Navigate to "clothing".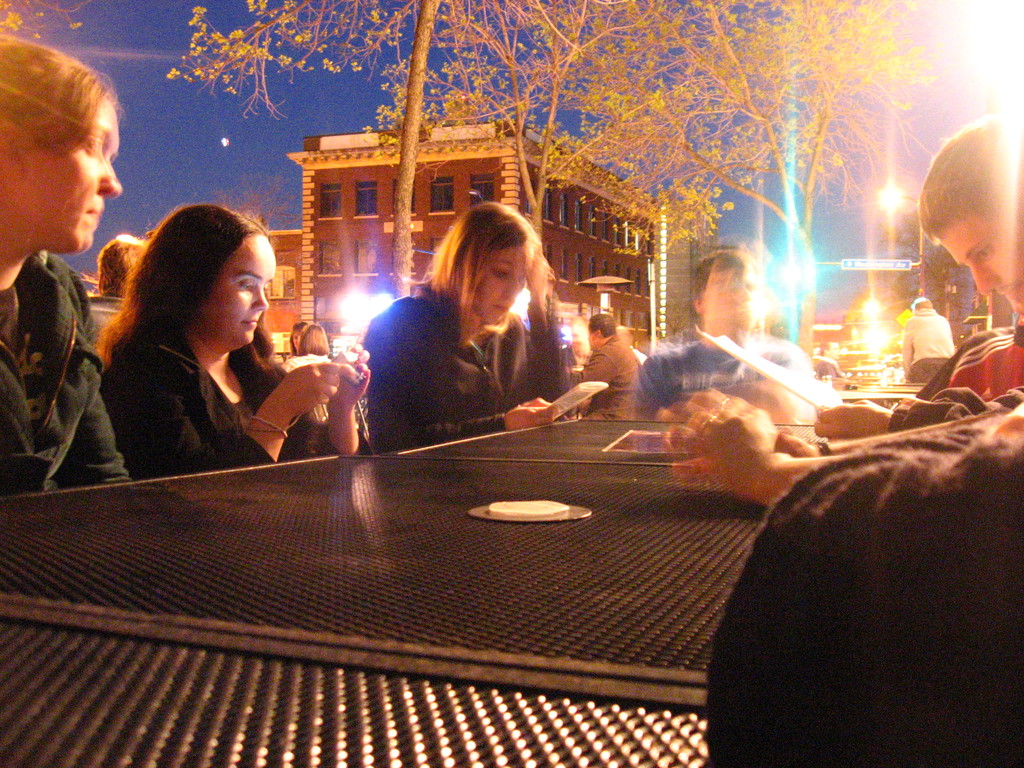
Navigation target: bbox=(641, 343, 812, 421).
